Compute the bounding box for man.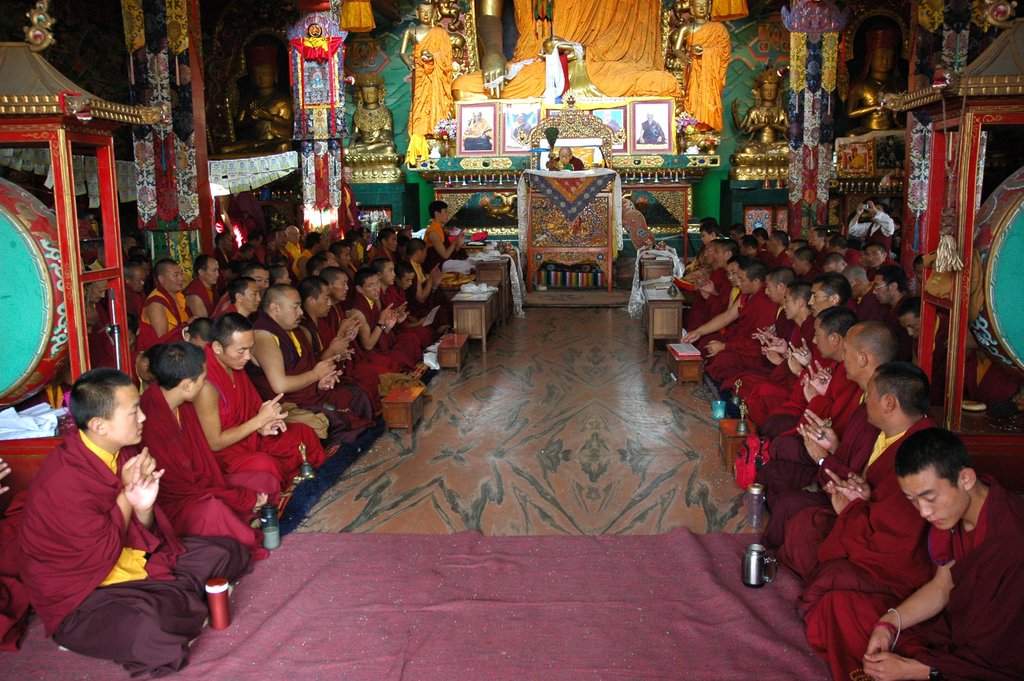
rect(672, 0, 732, 133).
